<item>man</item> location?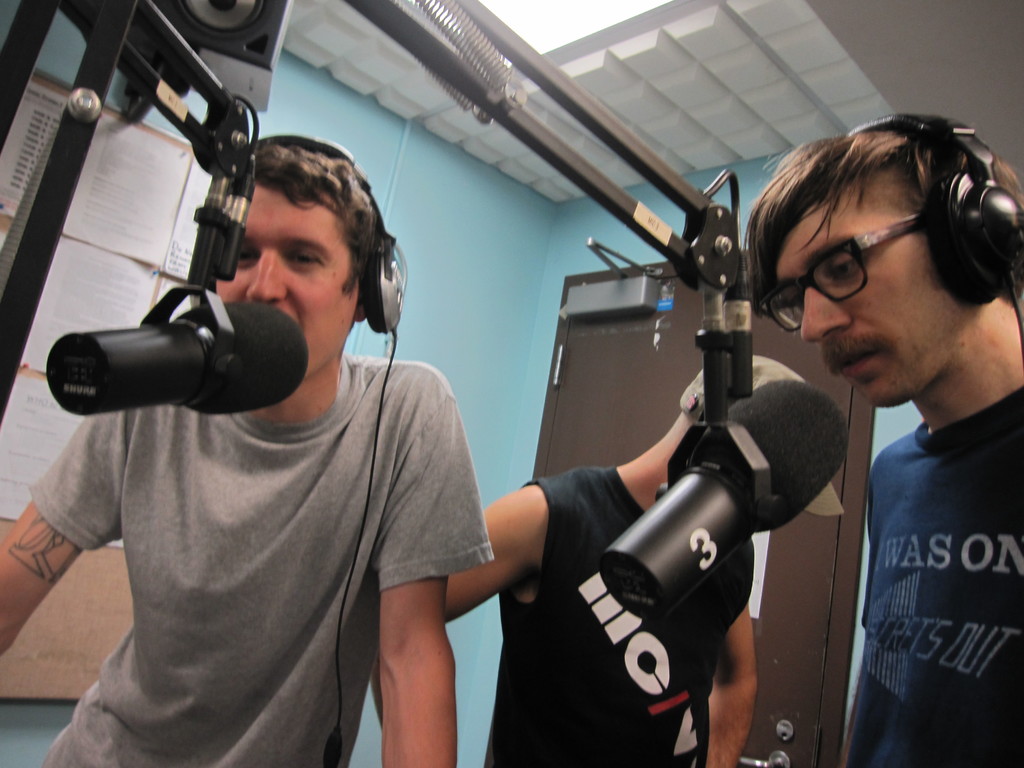
<region>747, 109, 1023, 751</region>
